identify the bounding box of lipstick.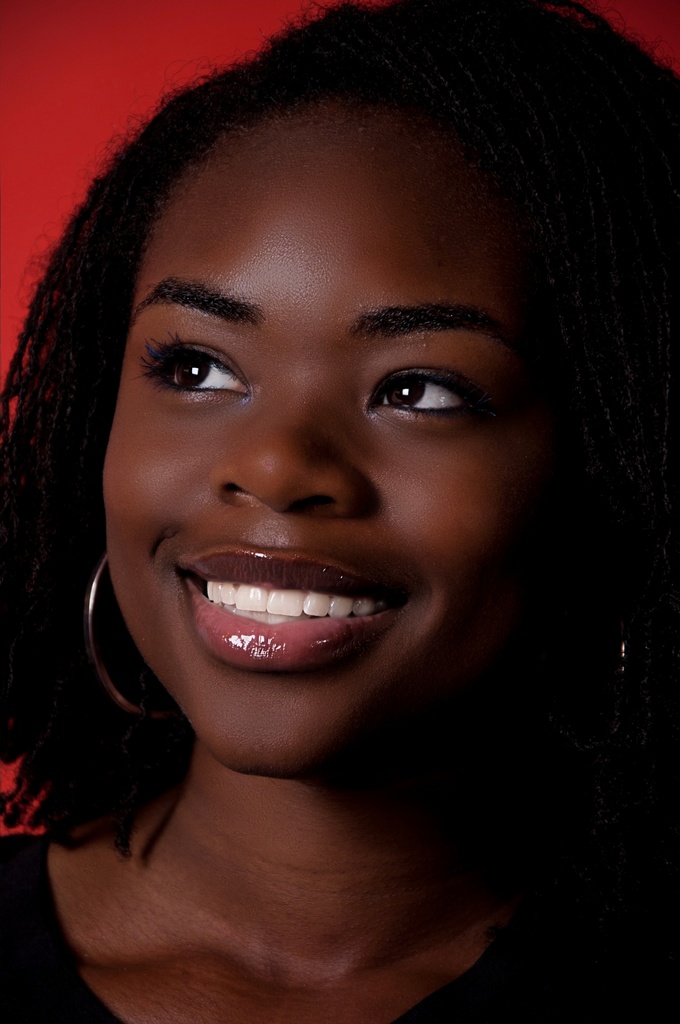
bbox=(168, 540, 413, 676).
